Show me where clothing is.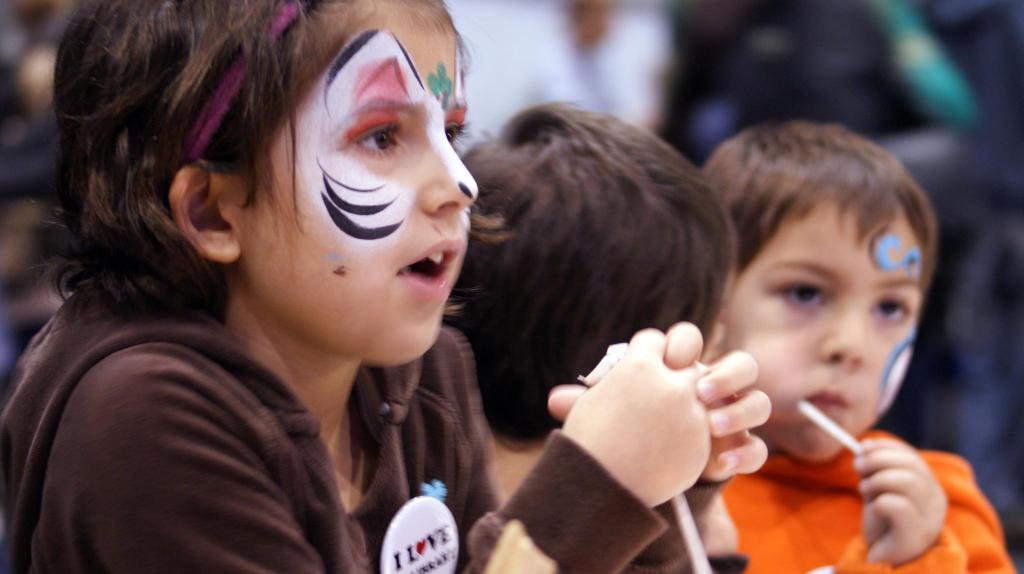
clothing is at BBox(717, 428, 1020, 573).
